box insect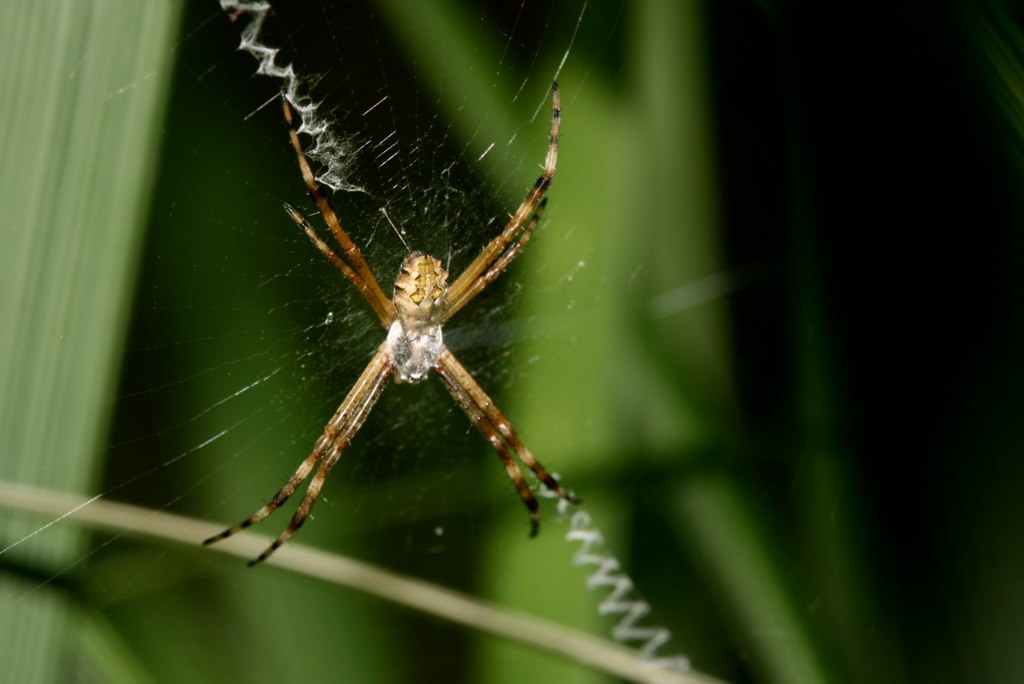
select_region(200, 91, 577, 565)
